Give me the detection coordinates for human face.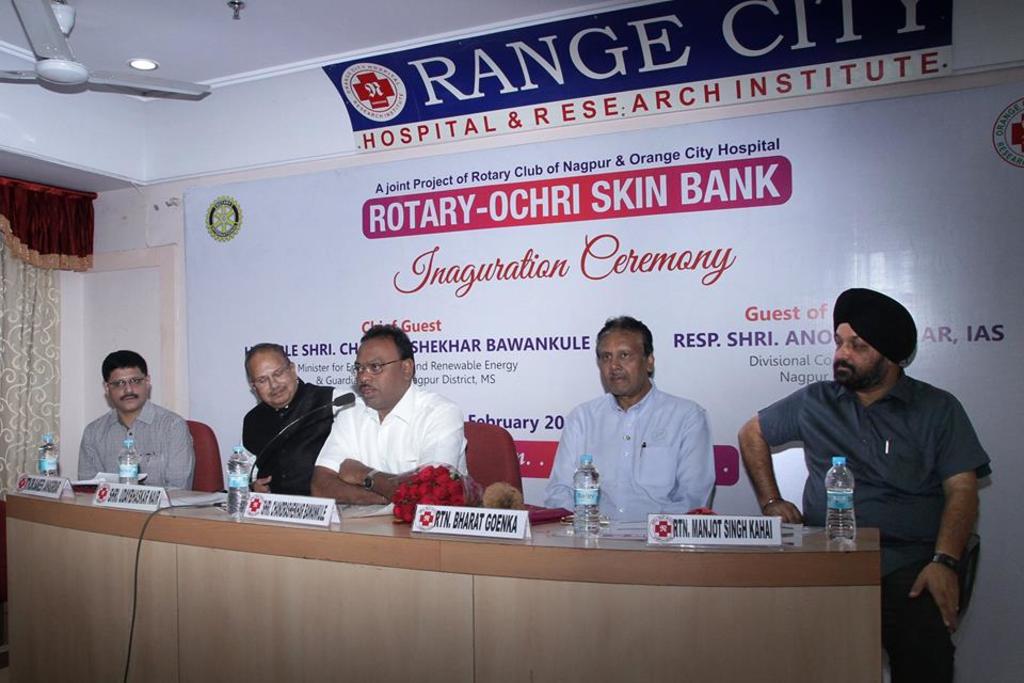
bbox(353, 340, 403, 406).
